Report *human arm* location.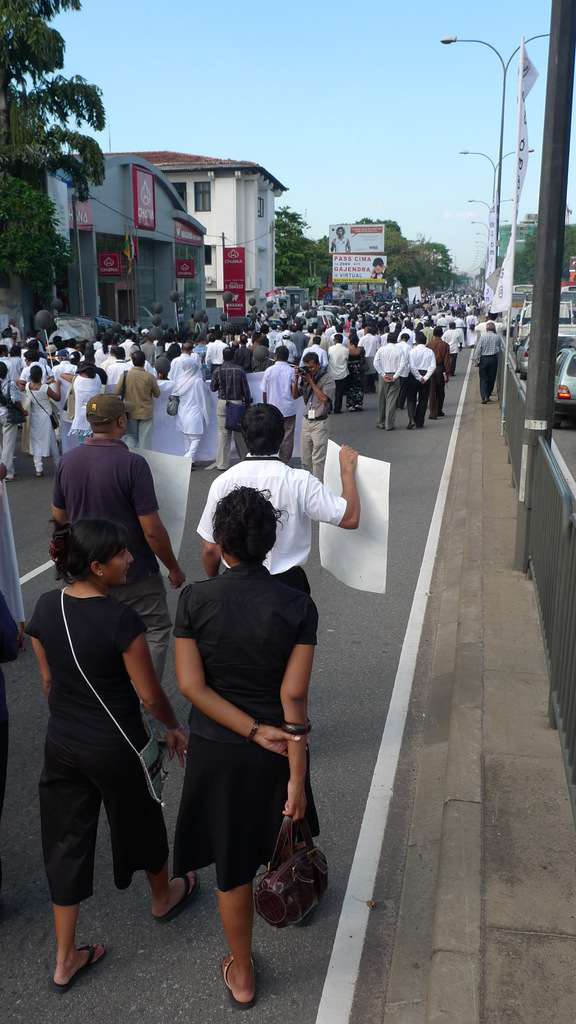
Report: select_region(117, 371, 127, 392).
